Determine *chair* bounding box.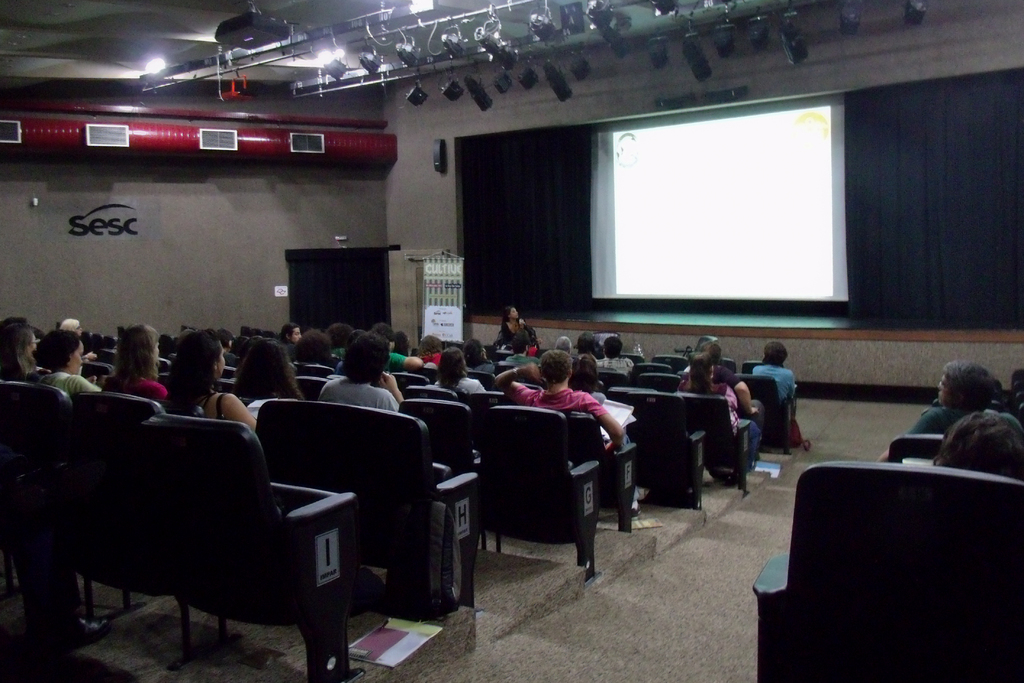
Determined: <bbox>602, 383, 657, 418</bbox>.
